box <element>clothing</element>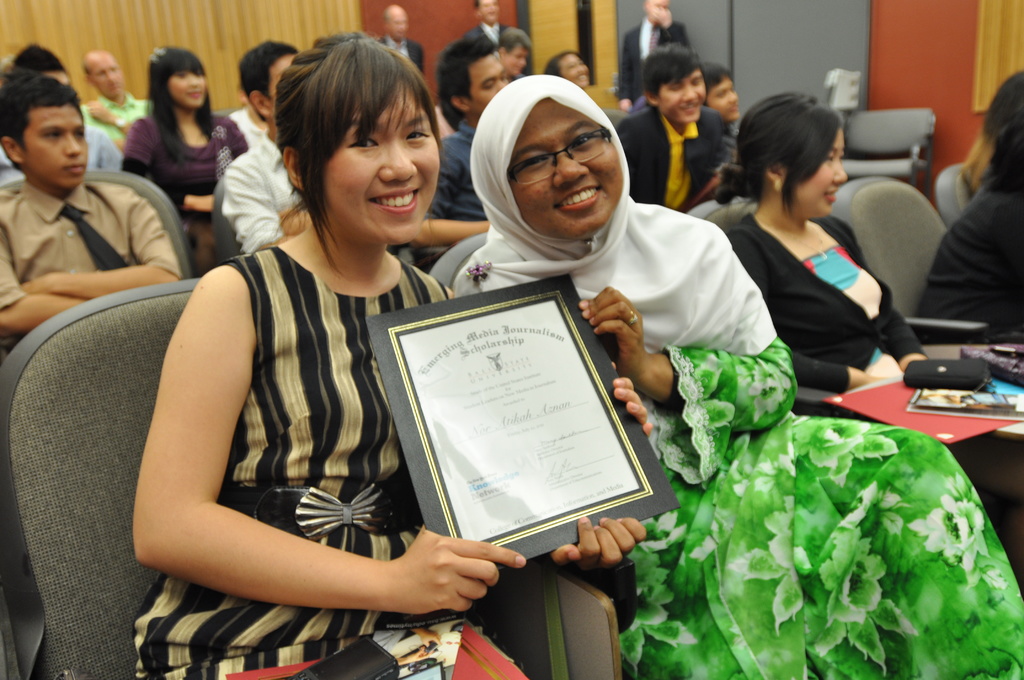
select_region(464, 25, 515, 49)
